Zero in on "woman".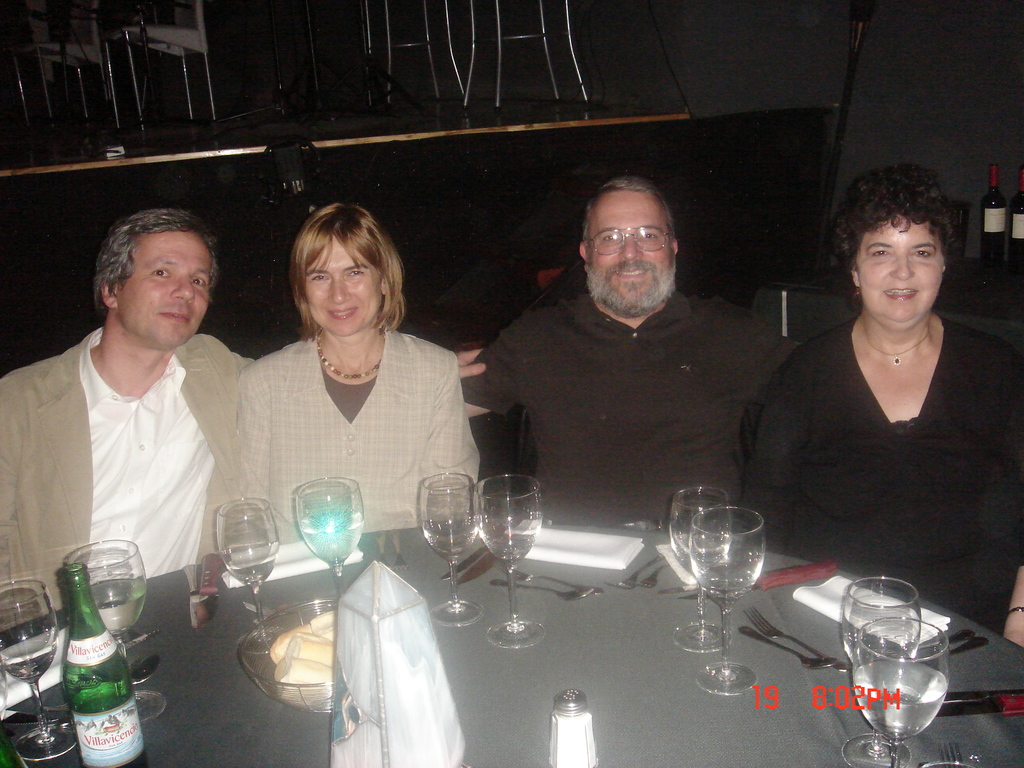
Zeroed in: bbox=[215, 209, 474, 571].
